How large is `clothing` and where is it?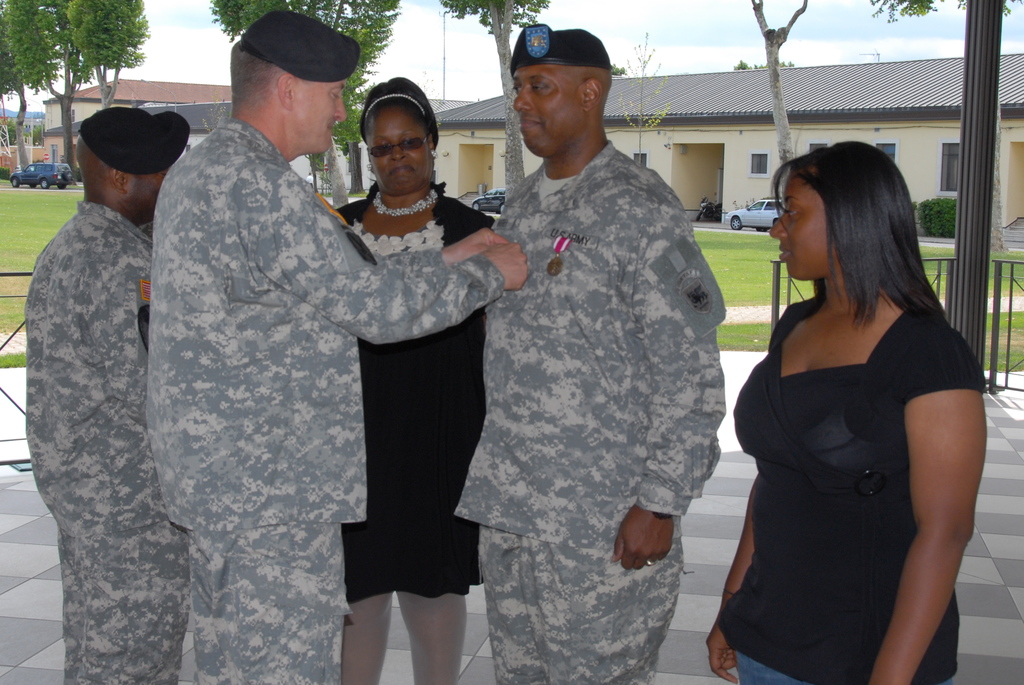
Bounding box: select_region(340, 180, 499, 602).
